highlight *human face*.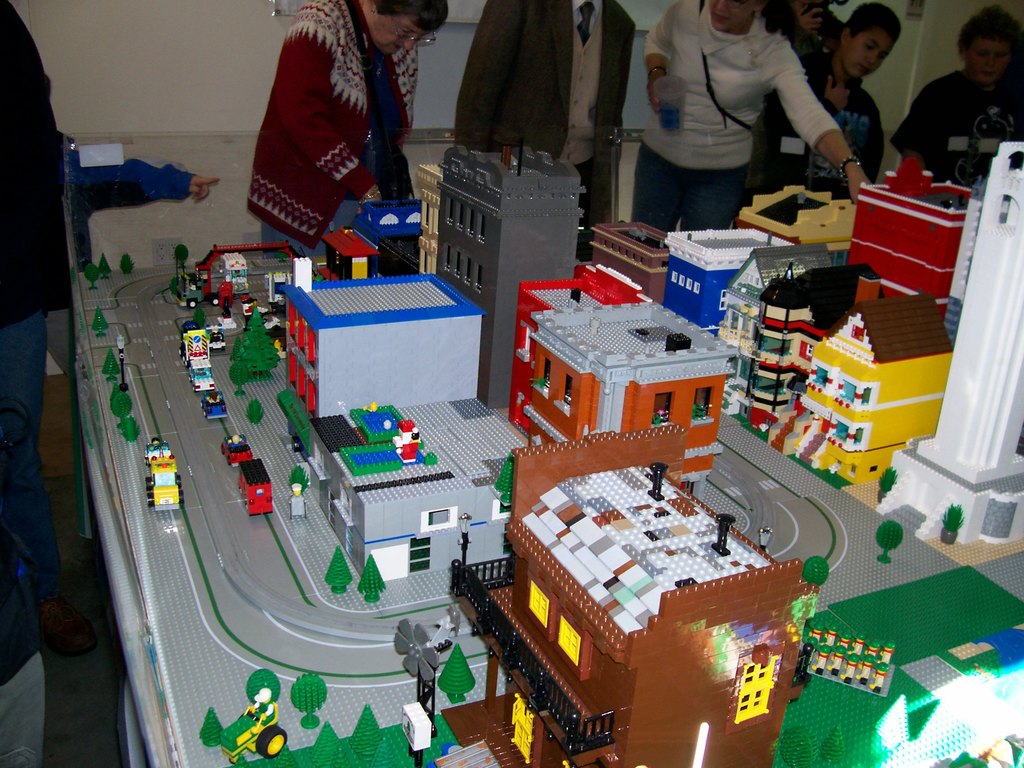
Highlighted region: {"left": 837, "top": 16, "right": 895, "bottom": 77}.
